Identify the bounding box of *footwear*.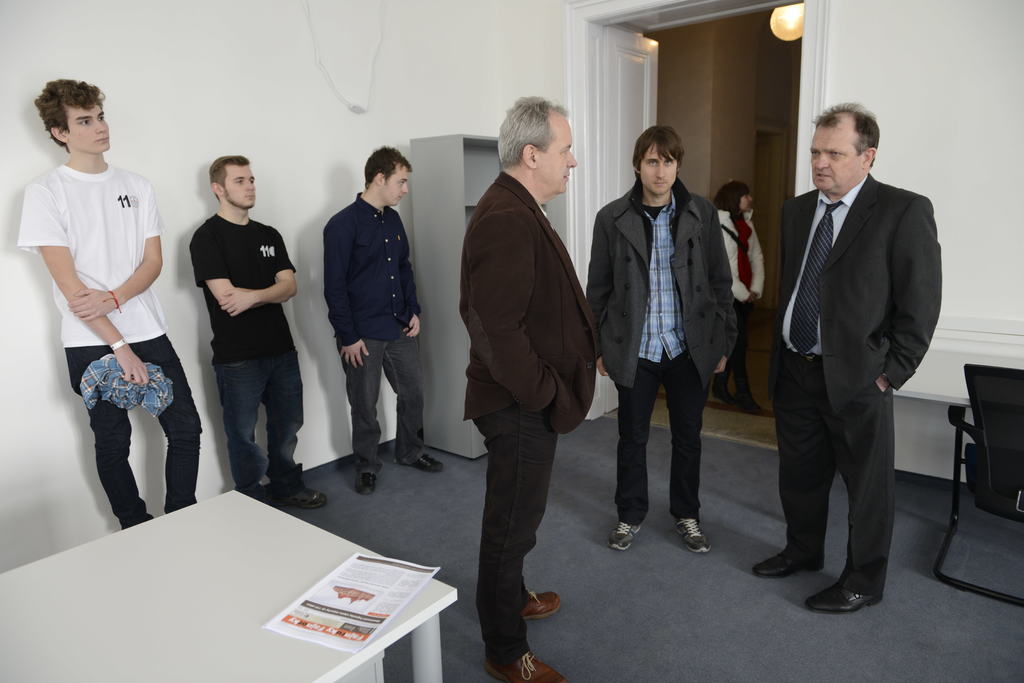
{"x1": 270, "y1": 486, "x2": 323, "y2": 510}.
